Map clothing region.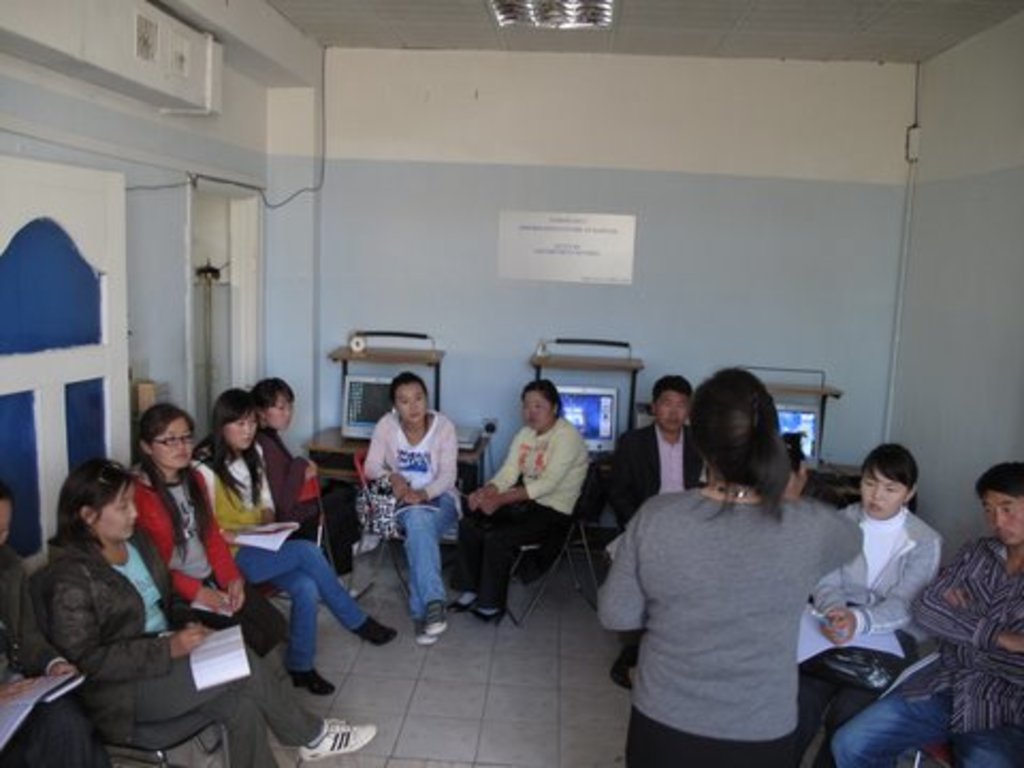
Mapped to box=[832, 533, 1022, 759].
